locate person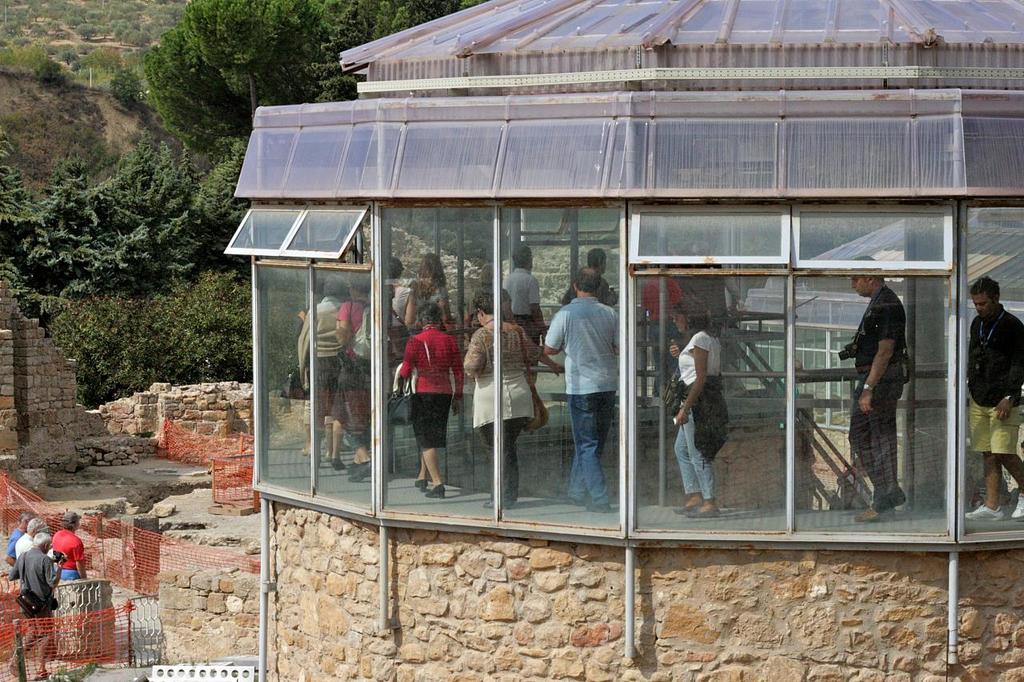
x1=0, y1=532, x2=67, y2=680
